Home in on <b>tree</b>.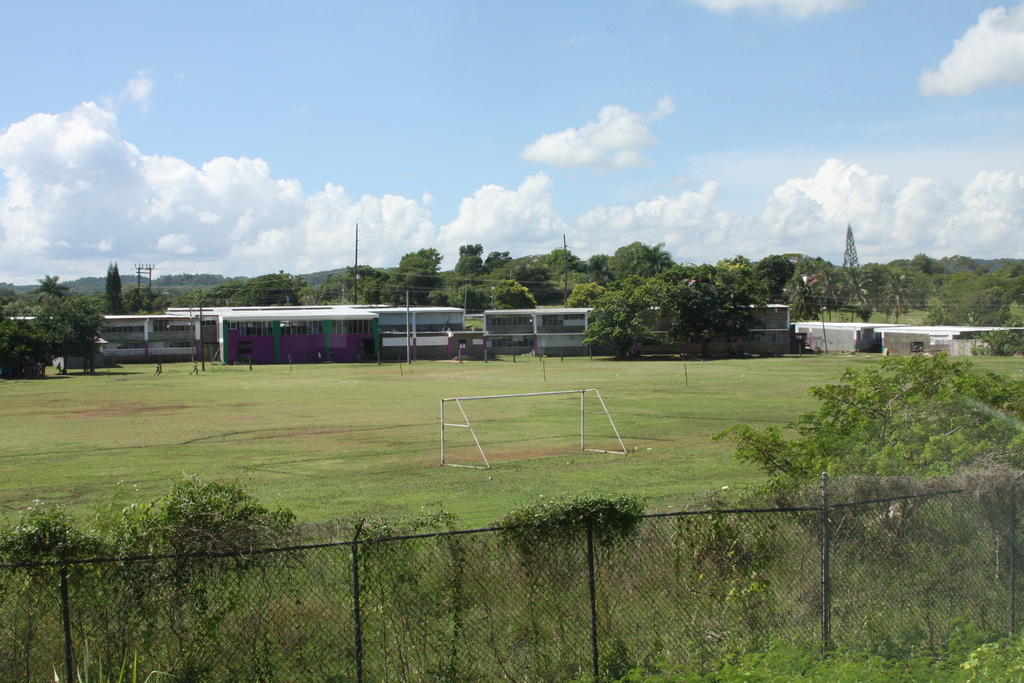
Homed in at detection(125, 287, 170, 316).
